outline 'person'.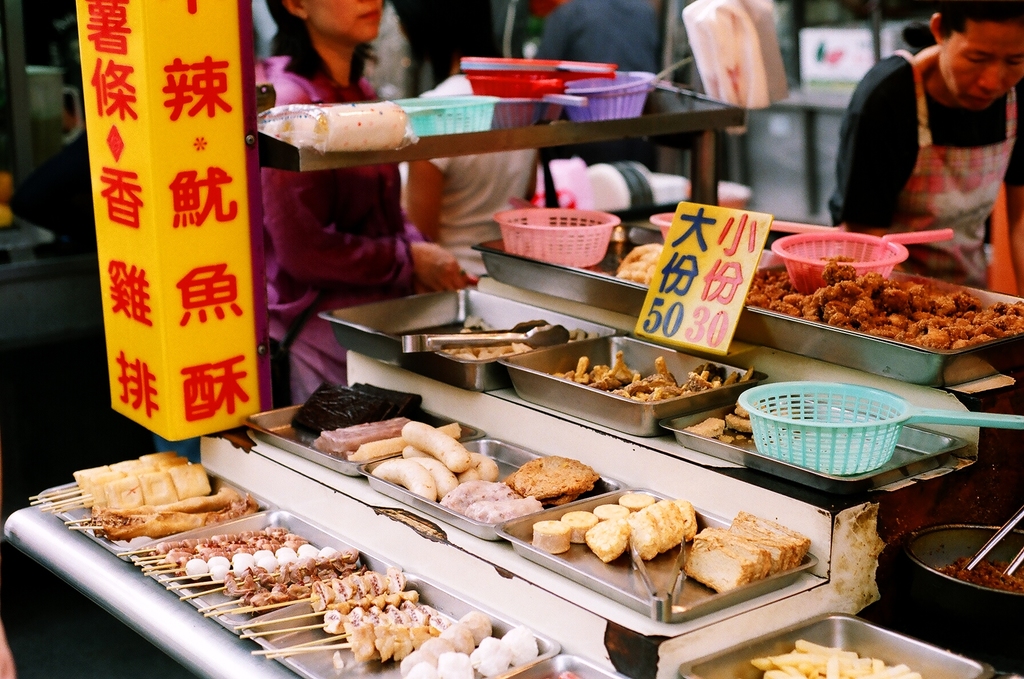
Outline: {"left": 245, "top": 0, "right": 475, "bottom": 407}.
